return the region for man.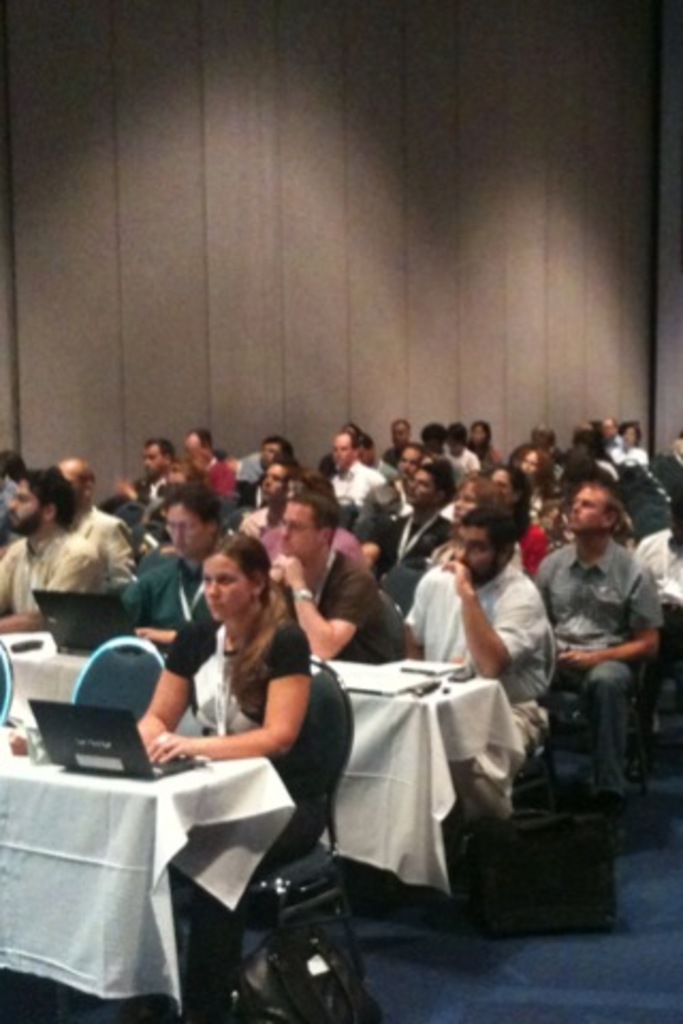
<box>397,499,563,864</box>.
